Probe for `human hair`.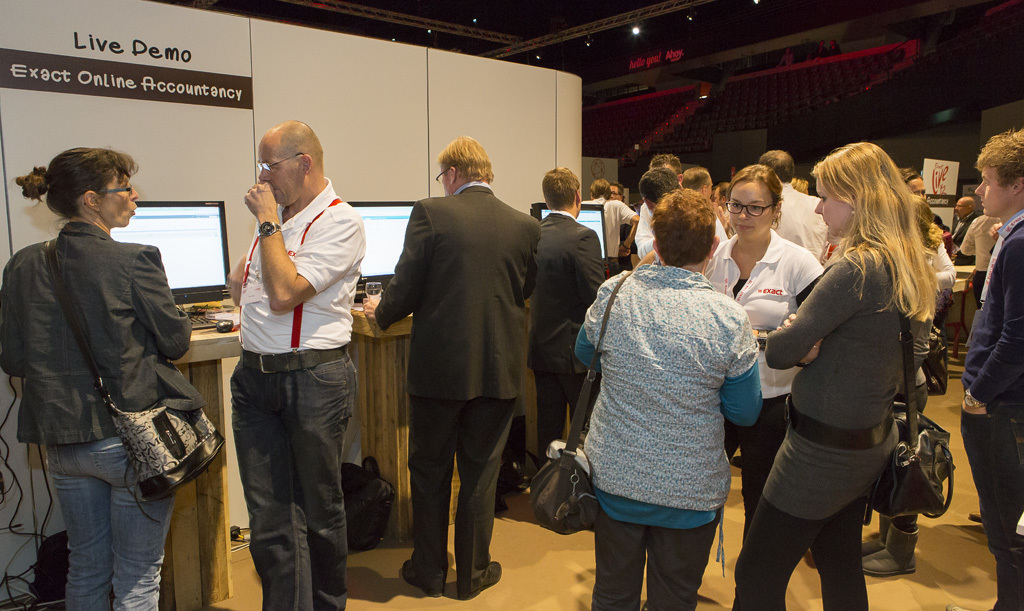
Probe result: 682, 167, 714, 195.
